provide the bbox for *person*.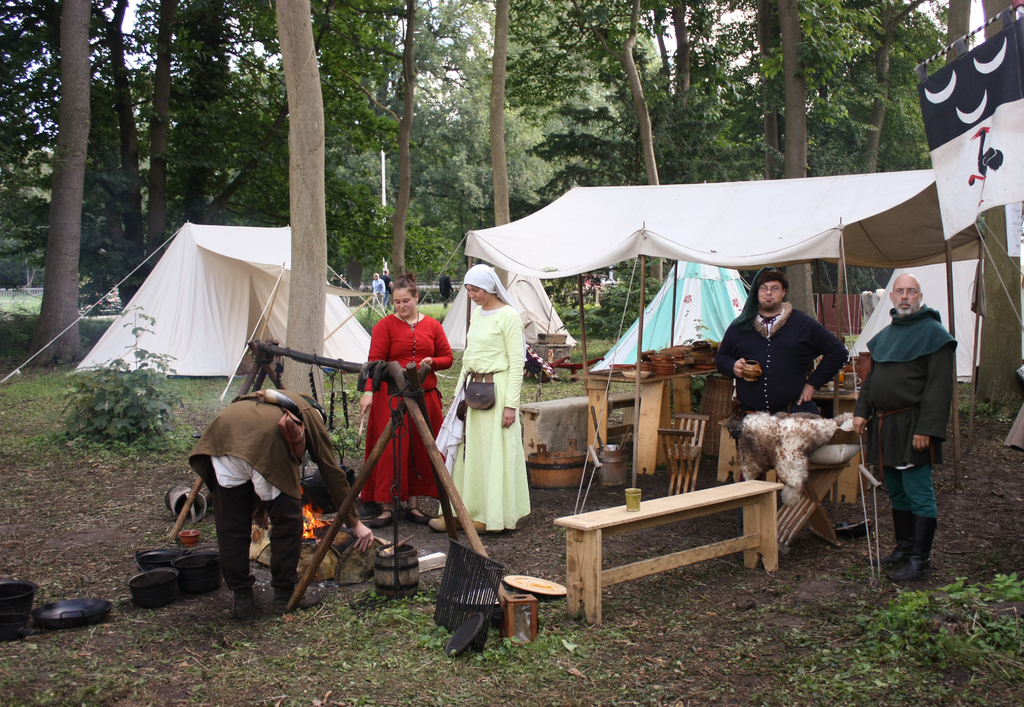
l=717, t=261, r=850, b=505.
